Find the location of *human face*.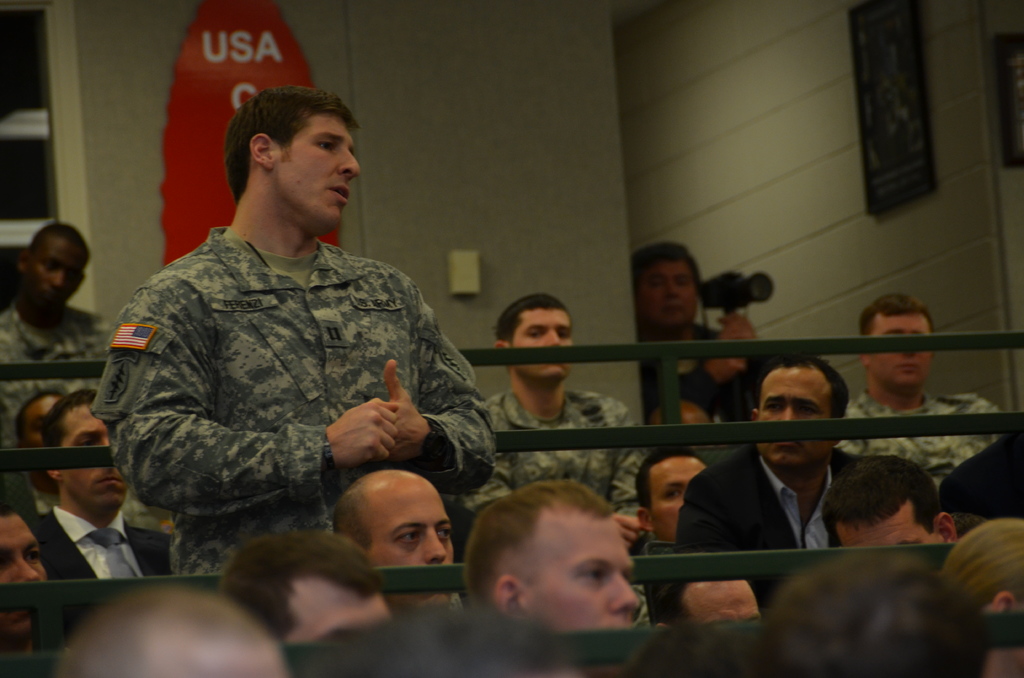
Location: (865,318,932,386).
